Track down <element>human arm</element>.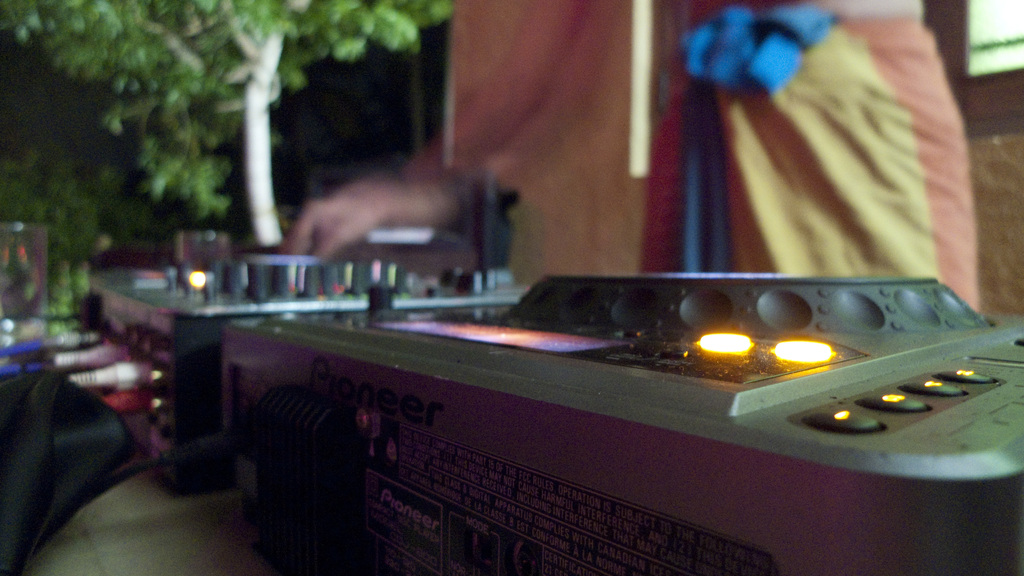
Tracked to [271, 151, 496, 258].
